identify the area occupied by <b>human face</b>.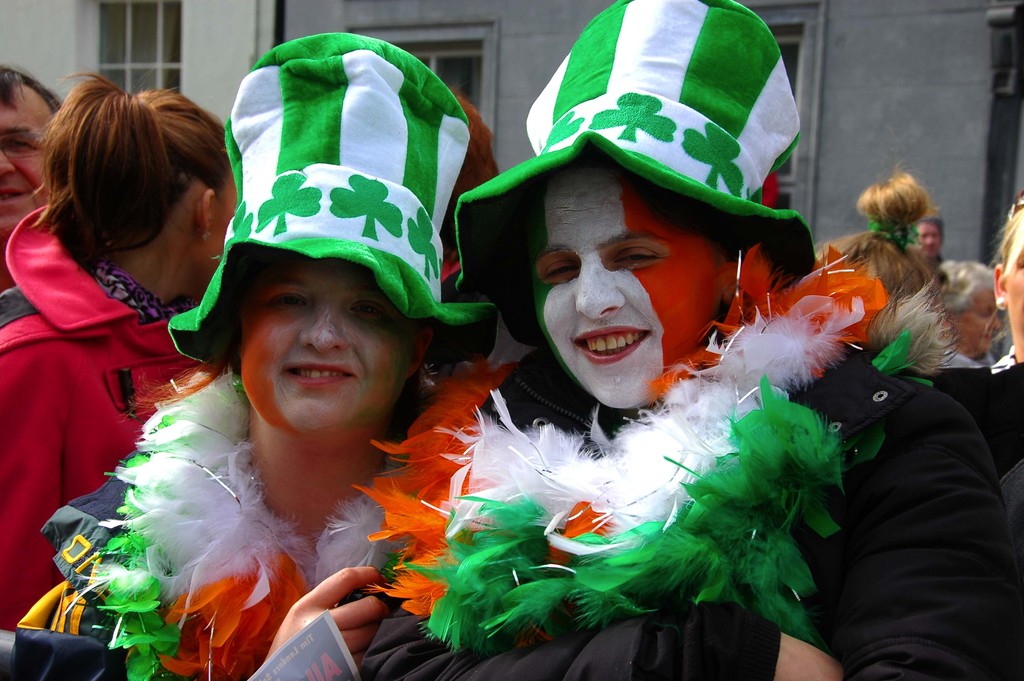
Area: [234,245,401,437].
